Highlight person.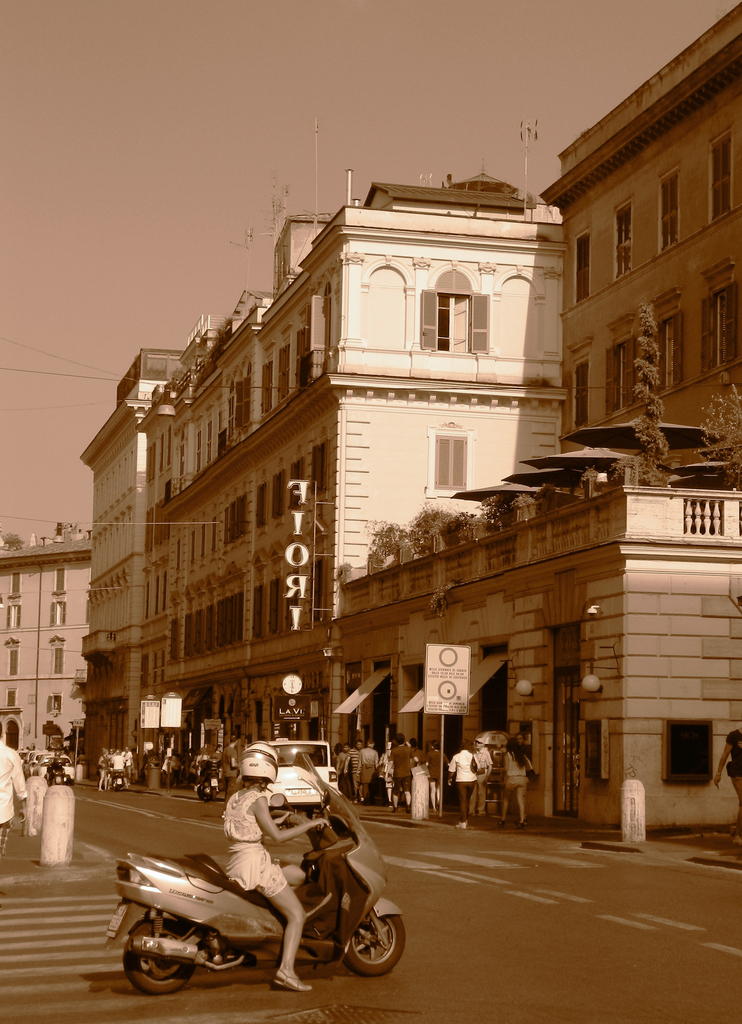
Highlighted region: (left=212, top=732, right=343, bottom=993).
